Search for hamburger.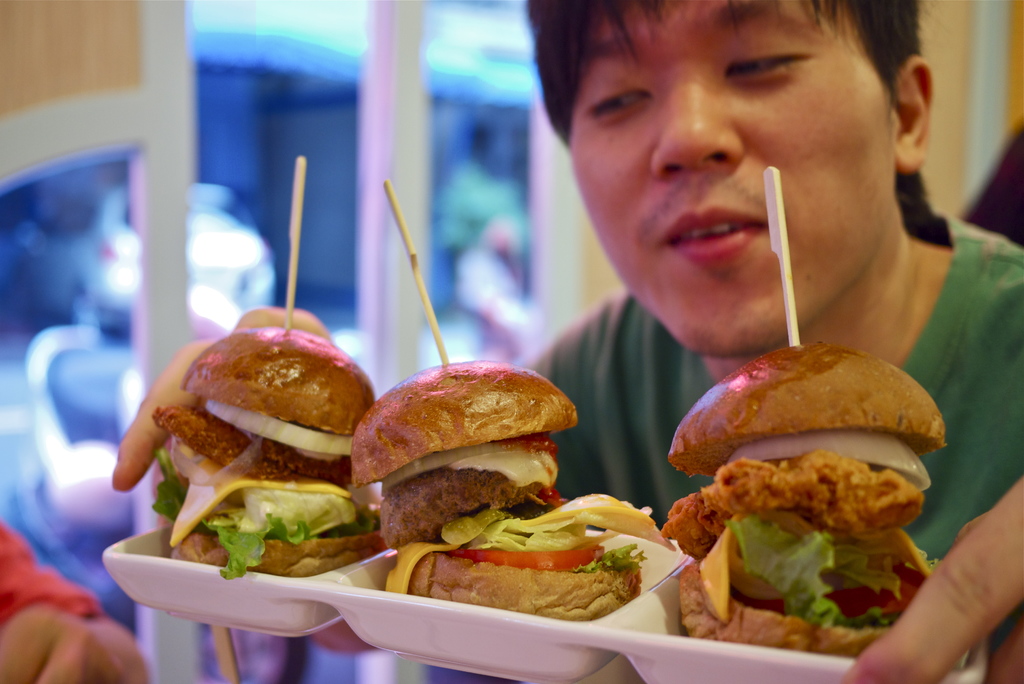
Found at <box>655,340,943,660</box>.
